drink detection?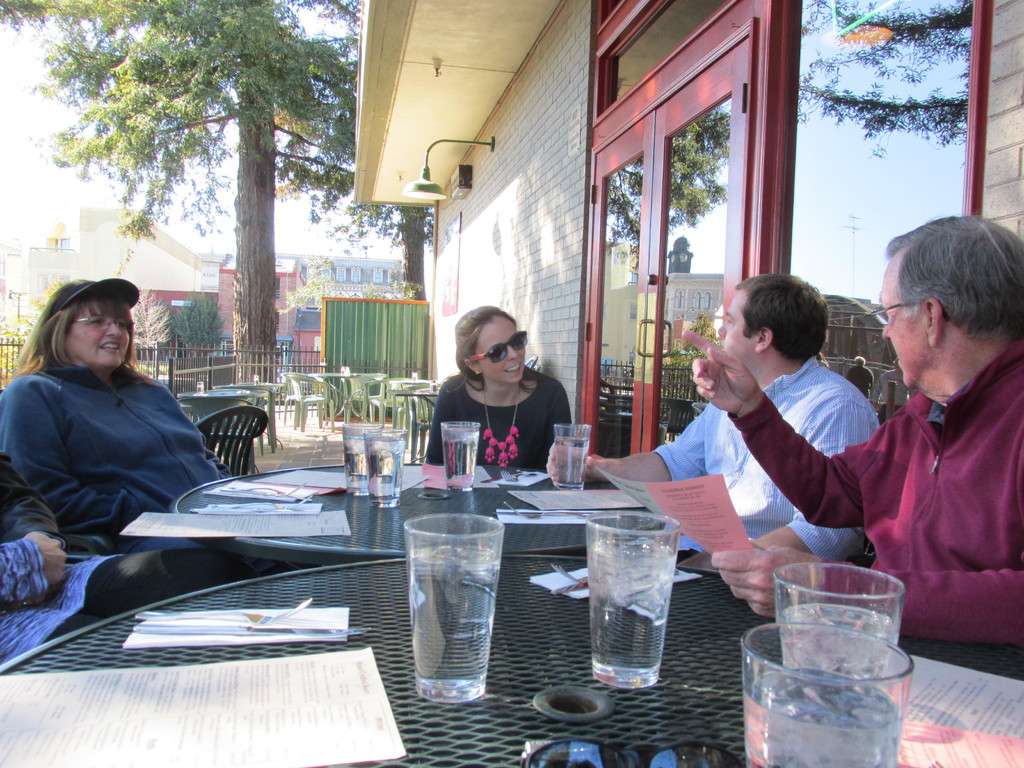
bbox=(367, 437, 403, 513)
